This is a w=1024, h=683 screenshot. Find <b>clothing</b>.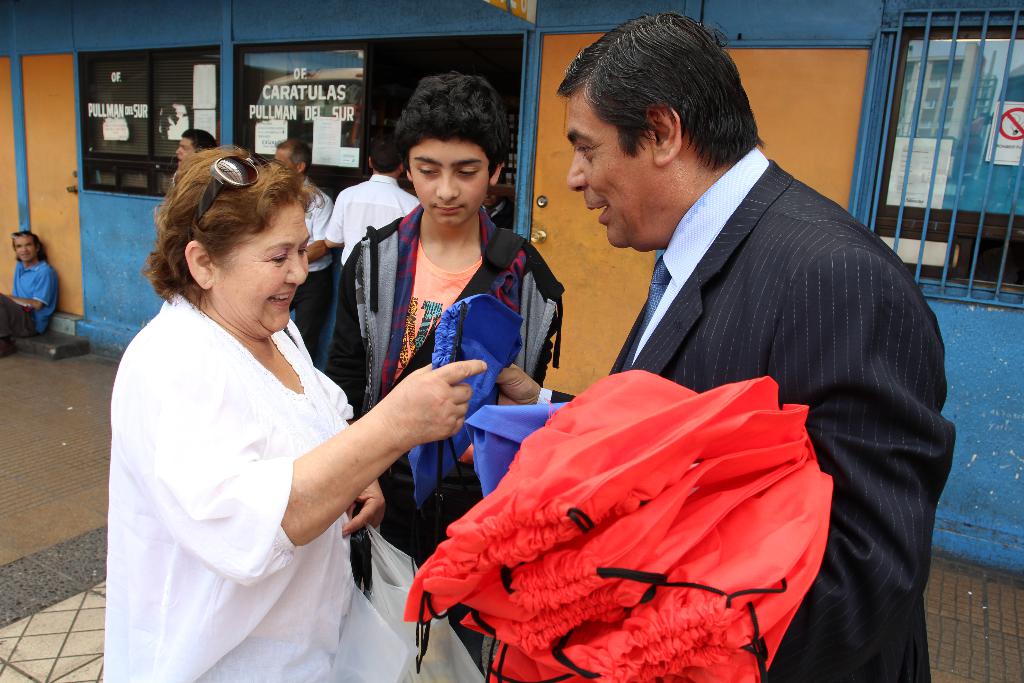
Bounding box: (x1=328, y1=181, x2=407, y2=308).
